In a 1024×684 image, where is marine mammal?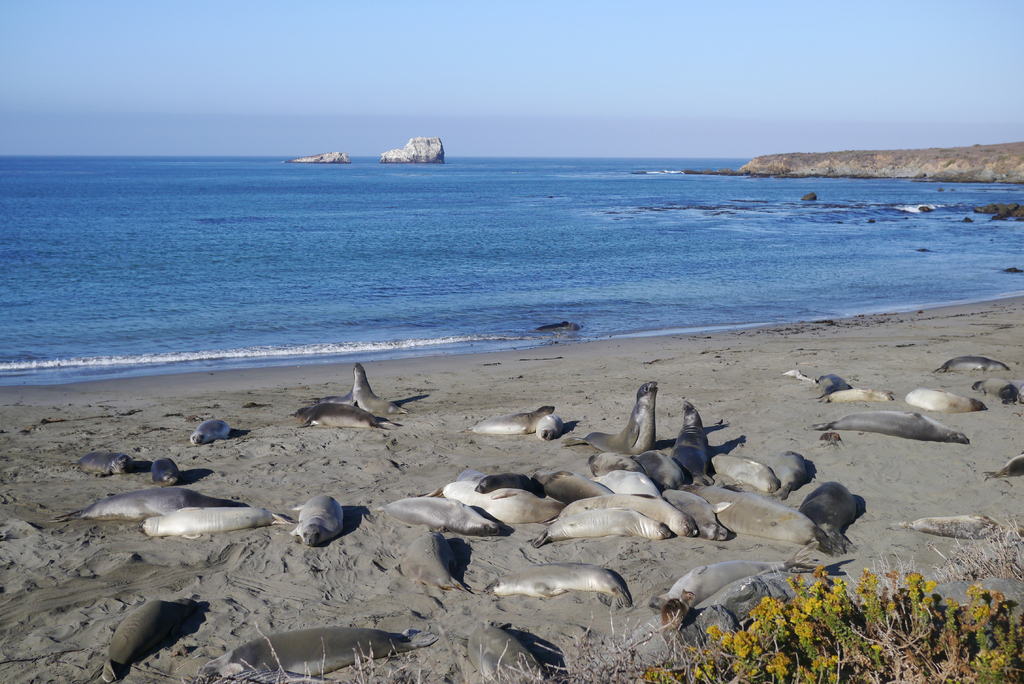
l=295, t=403, r=400, b=430.
